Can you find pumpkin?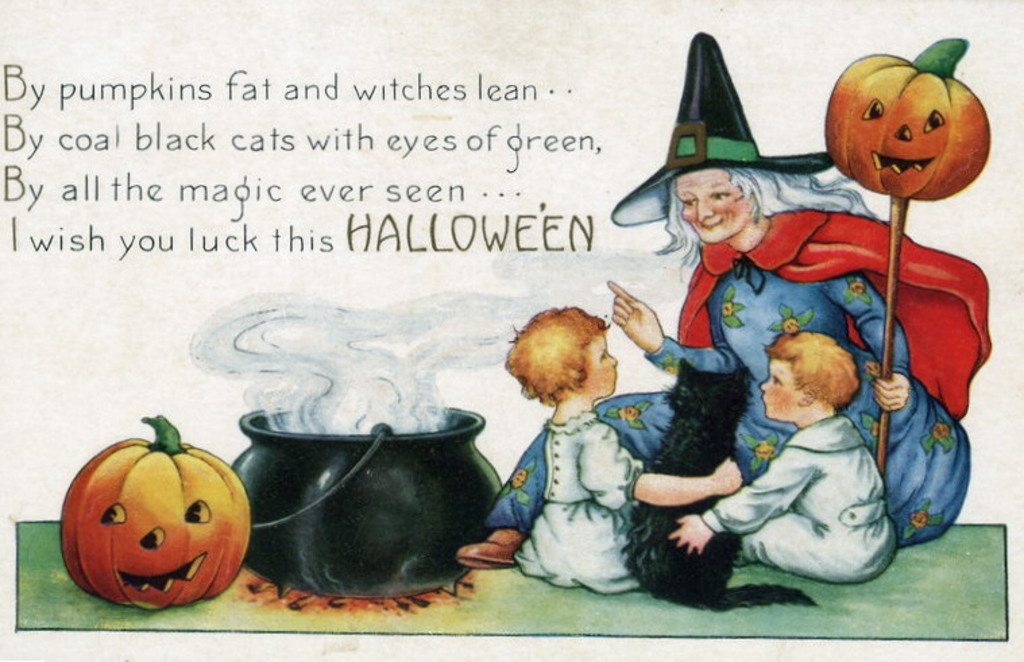
Yes, bounding box: (x1=59, y1=411, x2=250, y2=608).
